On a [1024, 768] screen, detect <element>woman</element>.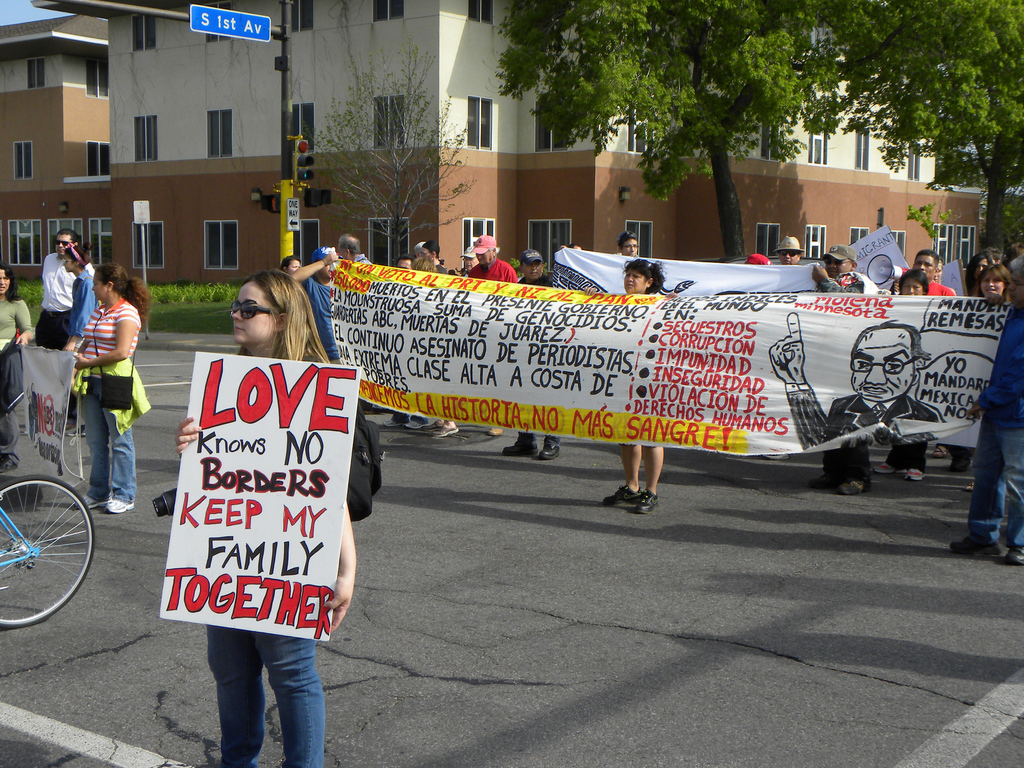
[left=583, top=259, right=684, bottom=516].
